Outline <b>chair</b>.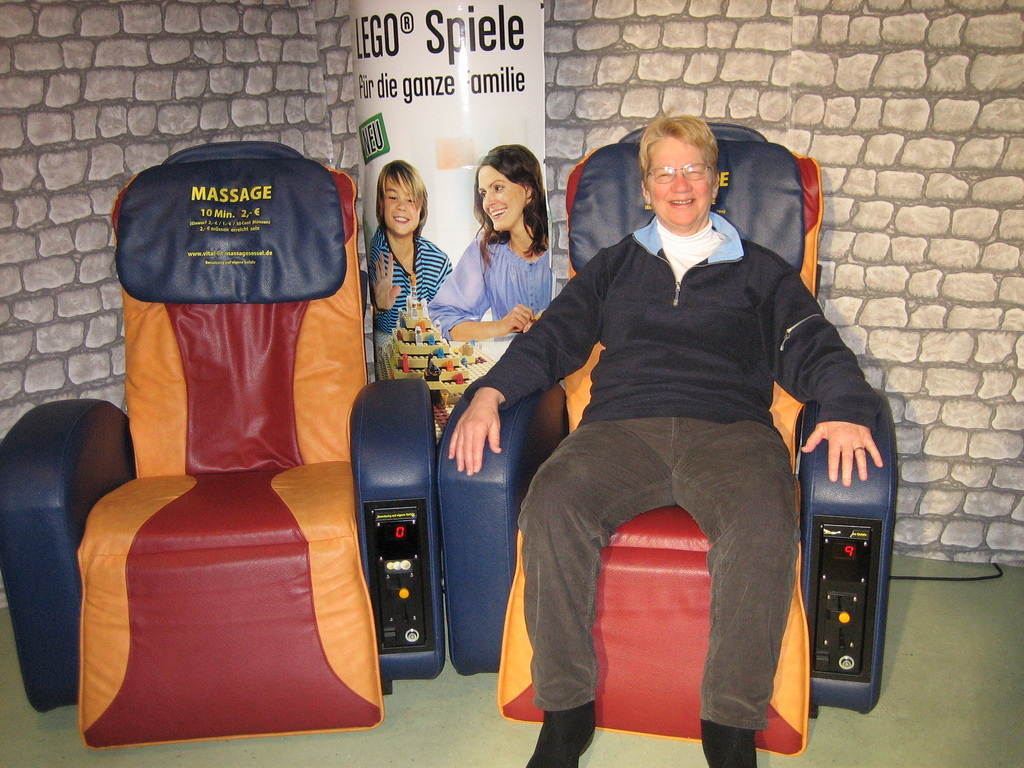
Outline: l=53, t=167, r=383, b=767.
